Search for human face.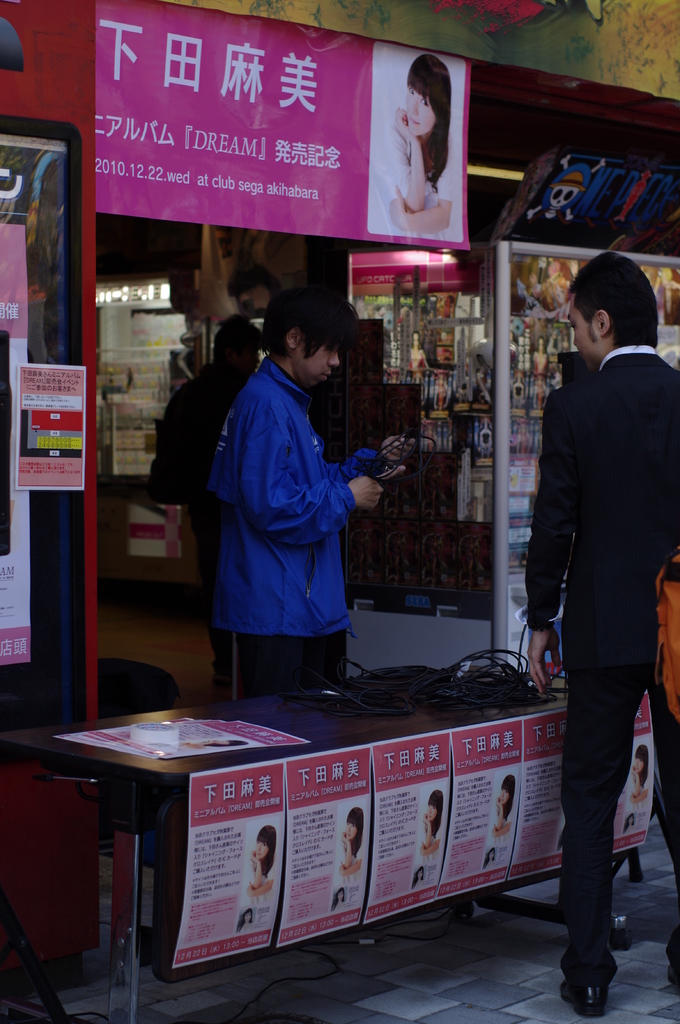
Found at region(295, 342, 338, 390).
